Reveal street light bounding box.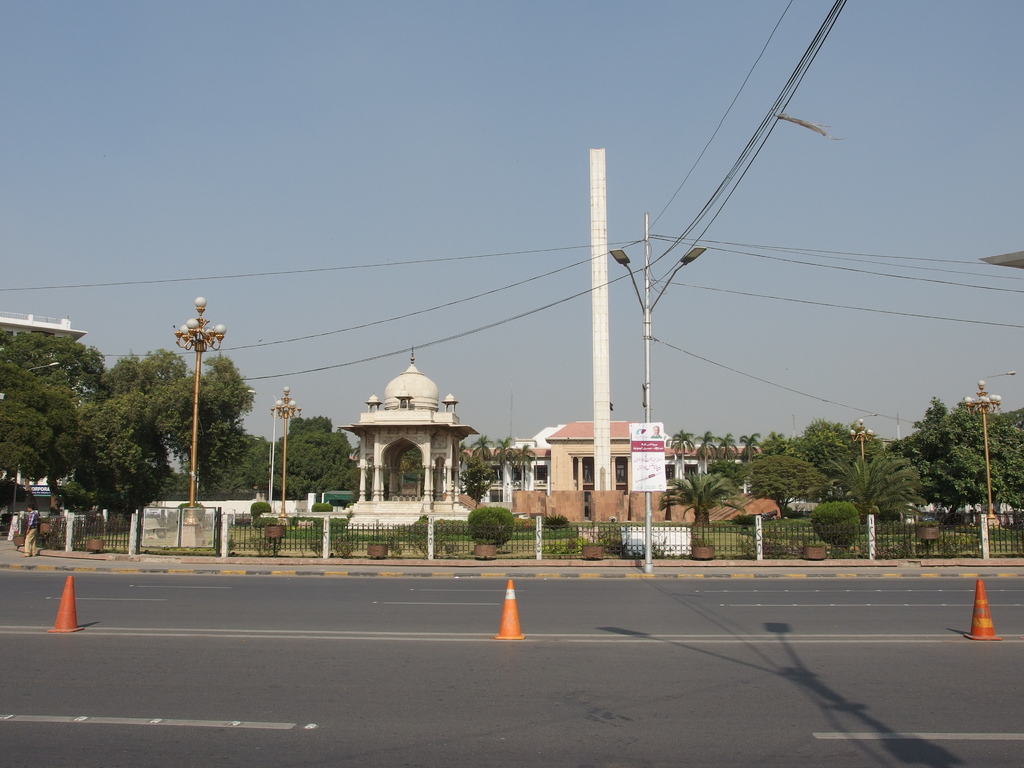
Revealed: locate(610, 214, 706, 570).
